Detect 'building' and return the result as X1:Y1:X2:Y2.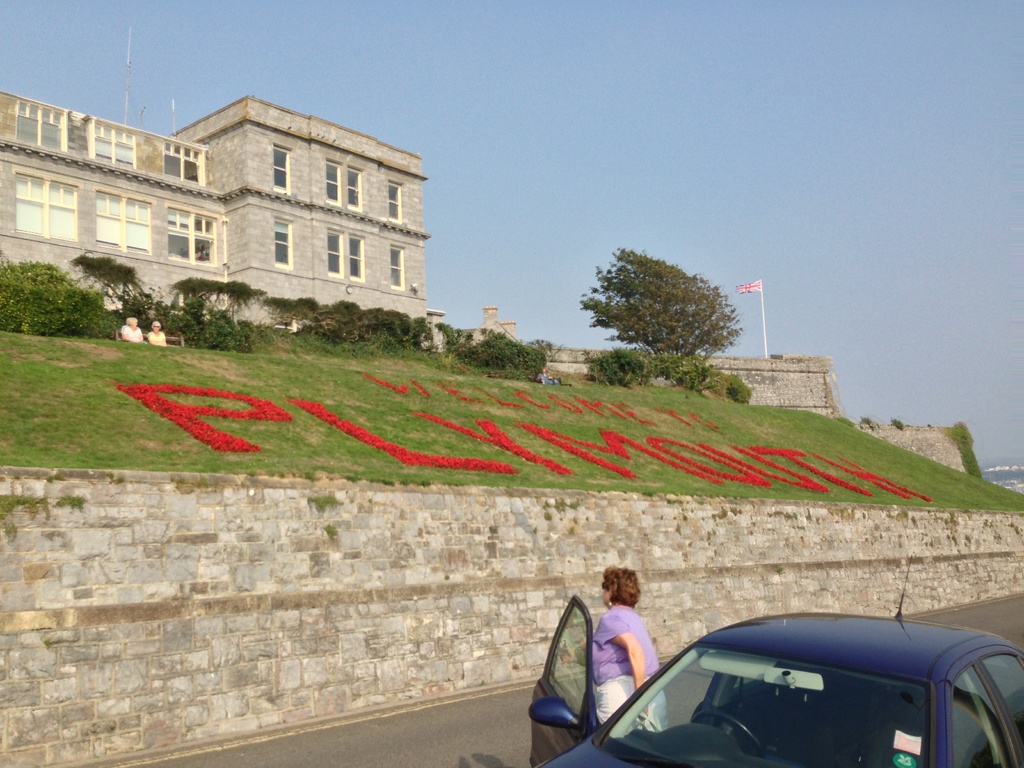
0:91:429:323.
